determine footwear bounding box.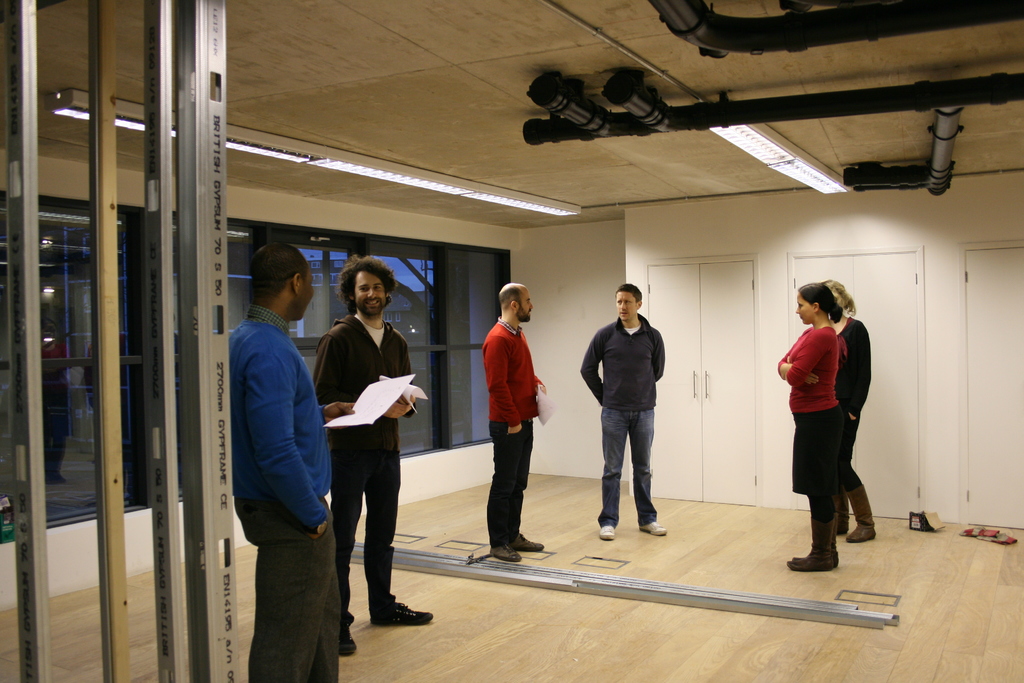
Determined: [637, 516, 669, 538].
